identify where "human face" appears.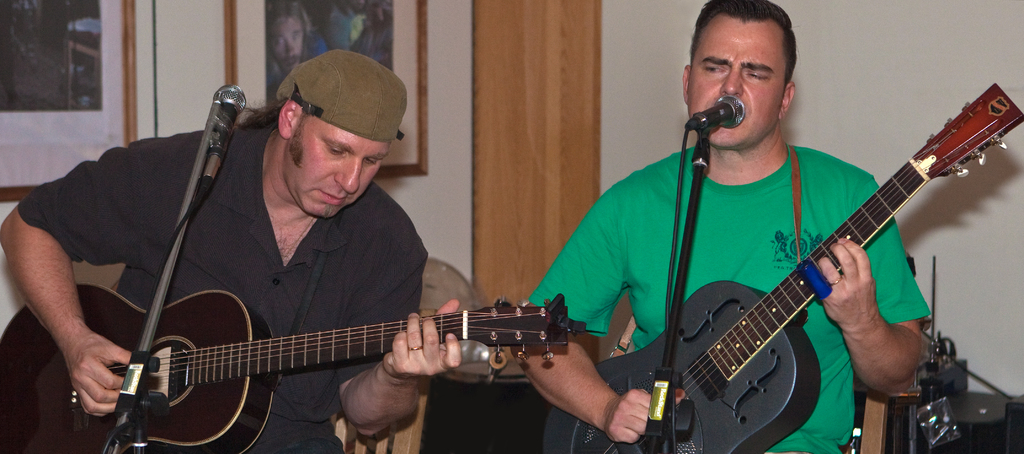
Appears at crop(687, 23, 792, 156).
